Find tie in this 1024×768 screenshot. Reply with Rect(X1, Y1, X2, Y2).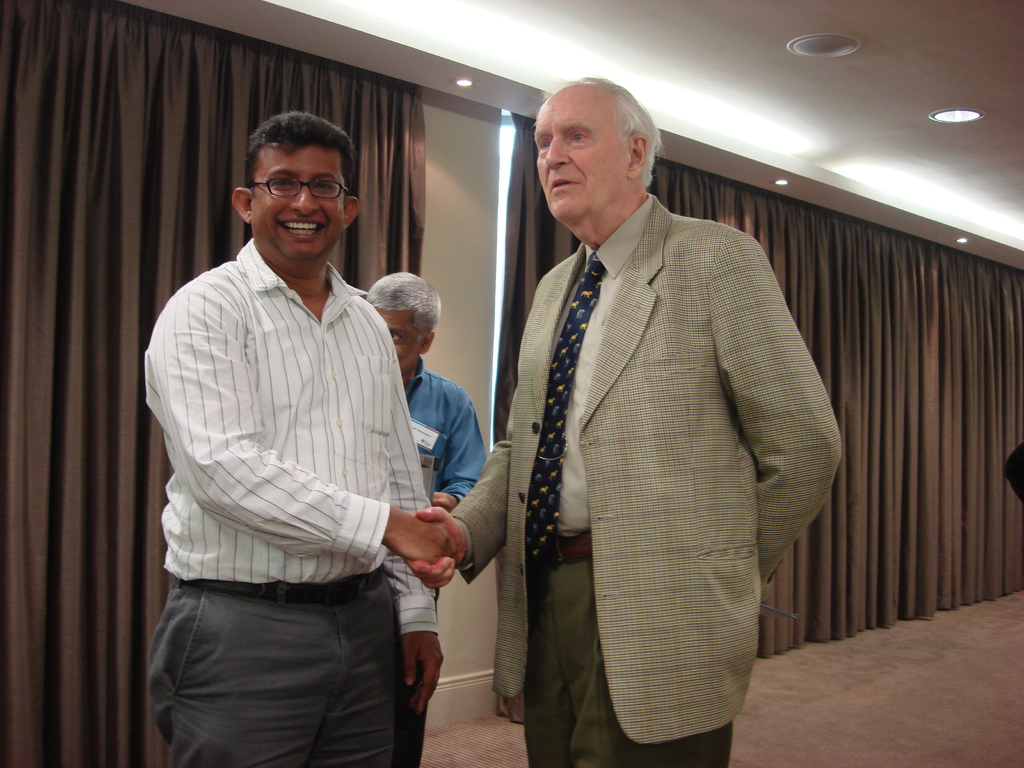
Rect(529, 246, 602, 561).
